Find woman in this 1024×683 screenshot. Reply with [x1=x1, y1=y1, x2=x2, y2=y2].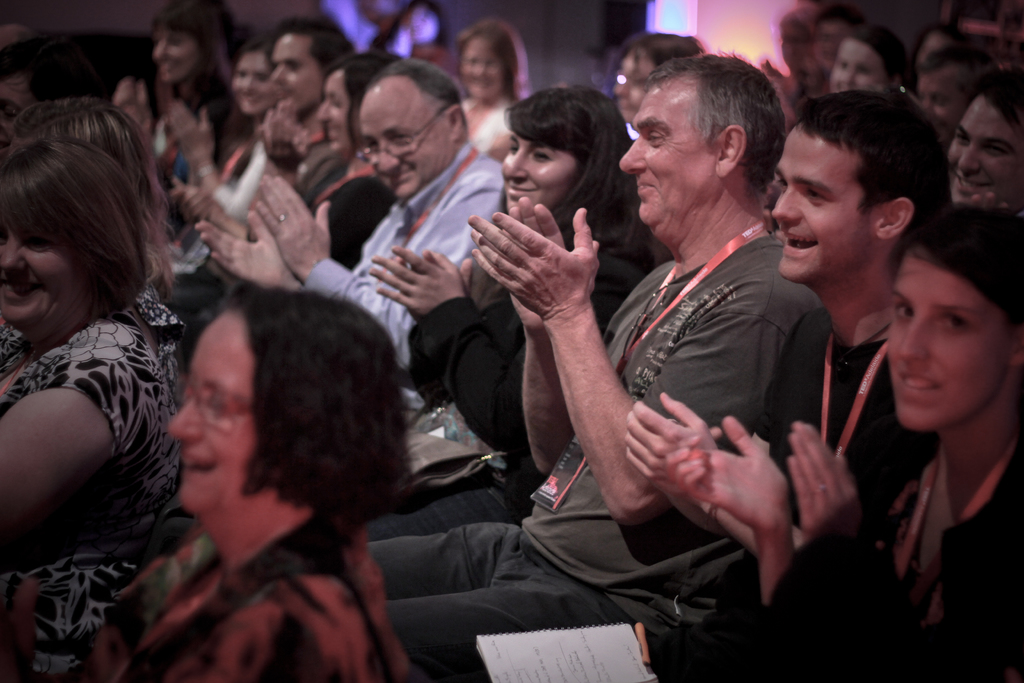
[x1=657, y1=205, x2=1023, y2=682].
